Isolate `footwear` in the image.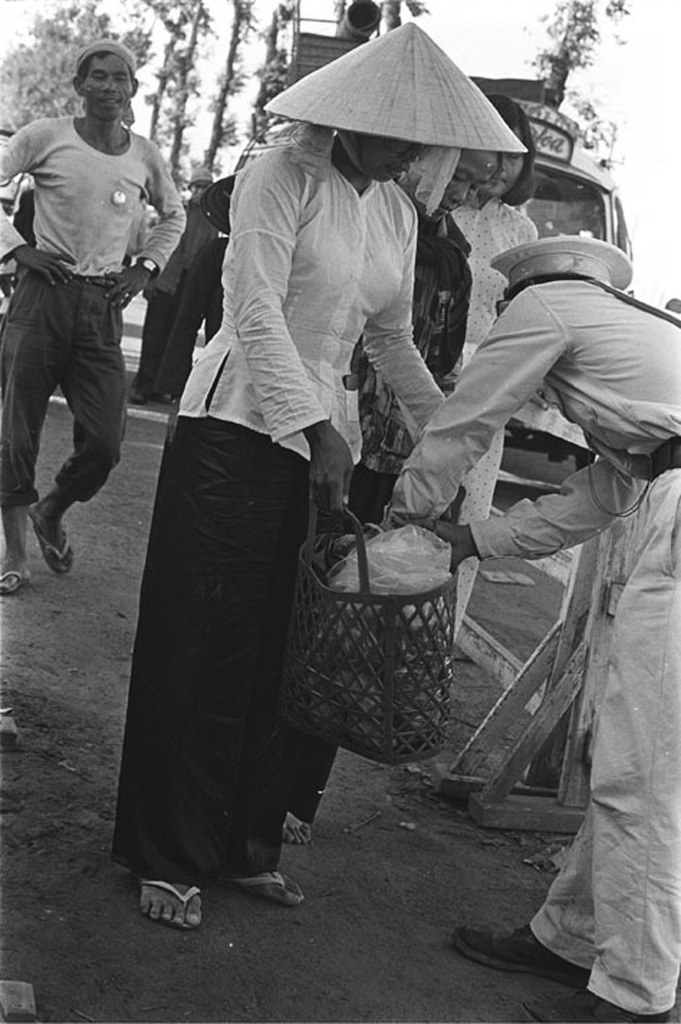
Isolated region: bbox(514, 983, 674, 1023).
